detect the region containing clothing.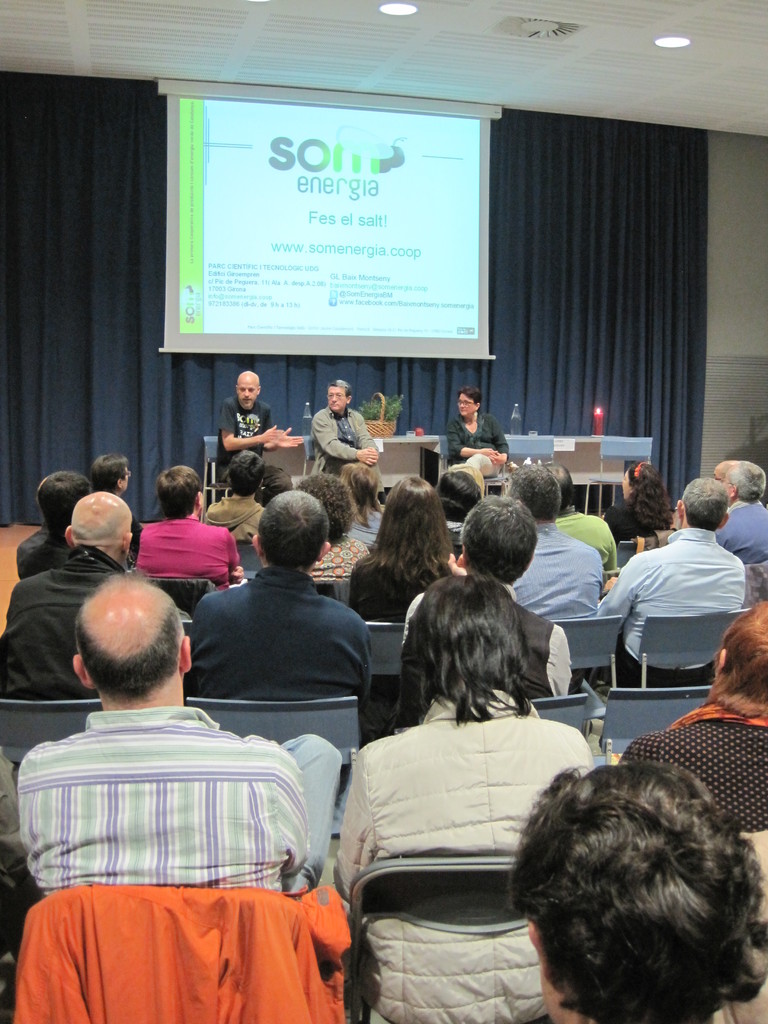
pyautogui.locateOnScreen(720, 497, 767, 569).
